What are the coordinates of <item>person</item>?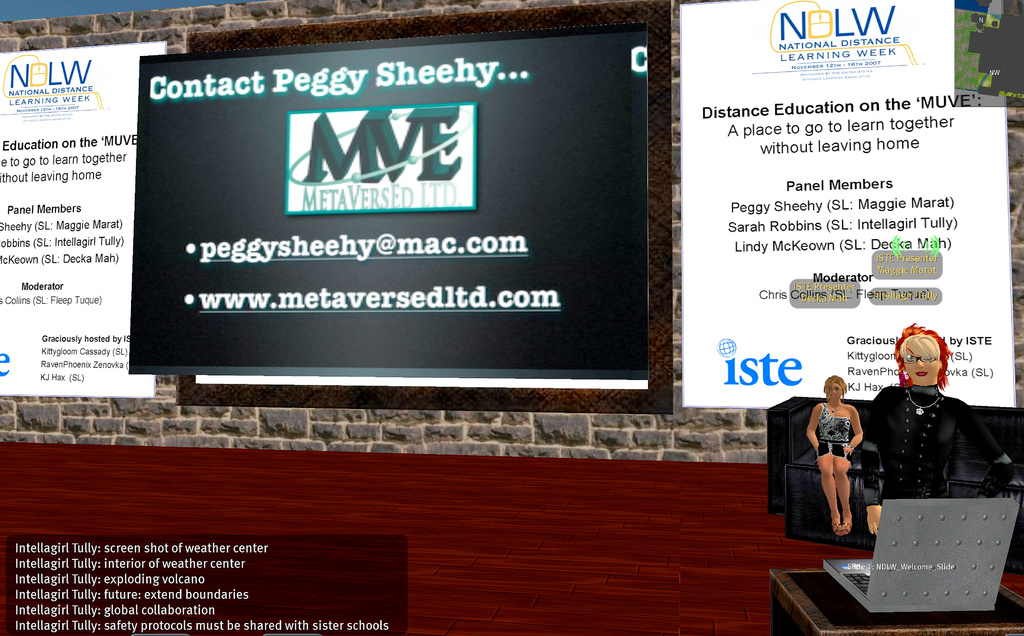
bbox(804, 370, 863, 539).
